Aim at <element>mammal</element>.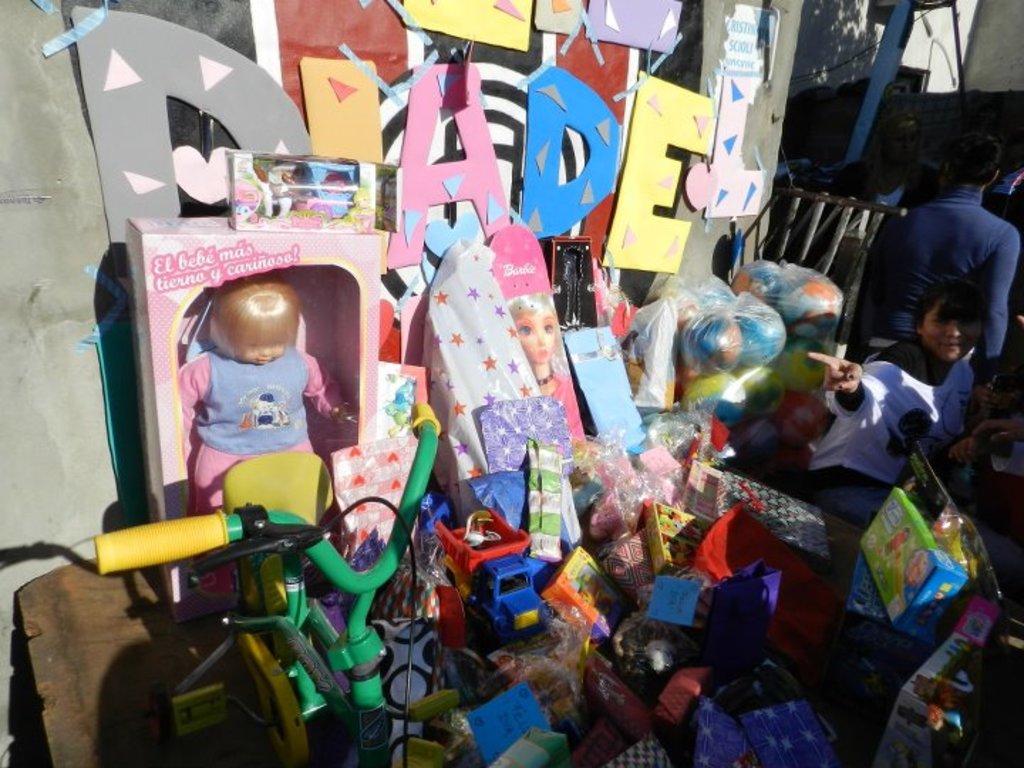
Aimed at rect(243, 154, 296, 218).
